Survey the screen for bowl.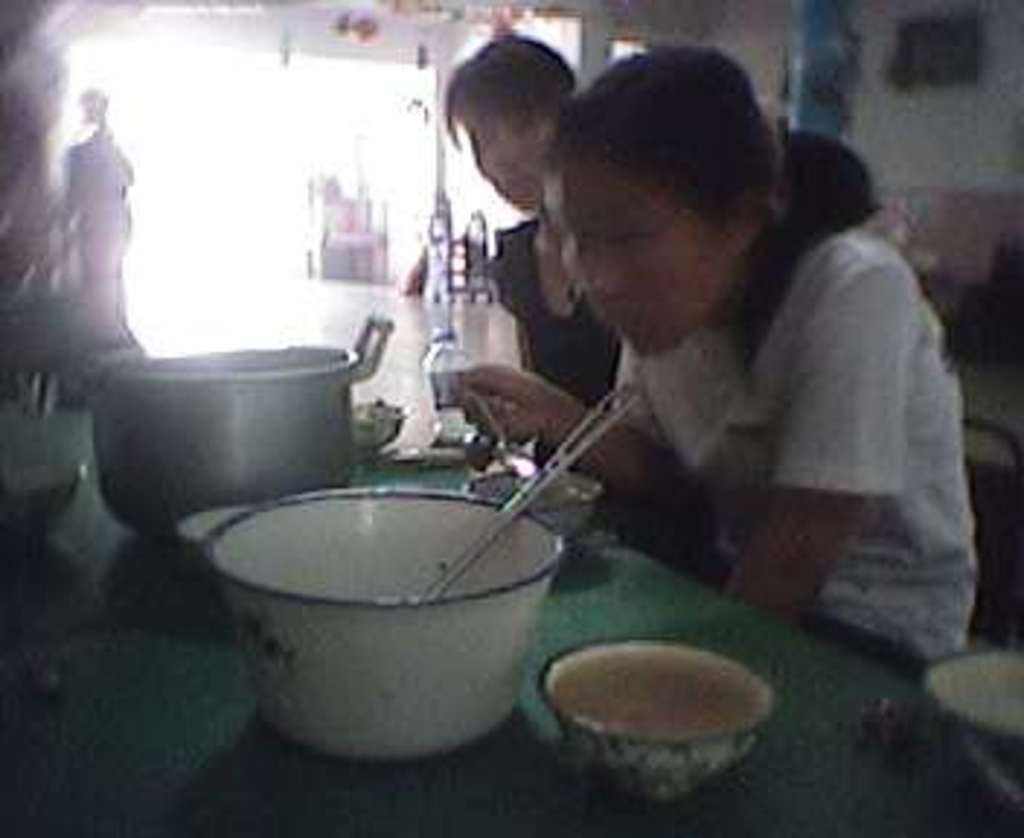
Survey found: select_region(922, 649, 1021, 815).
